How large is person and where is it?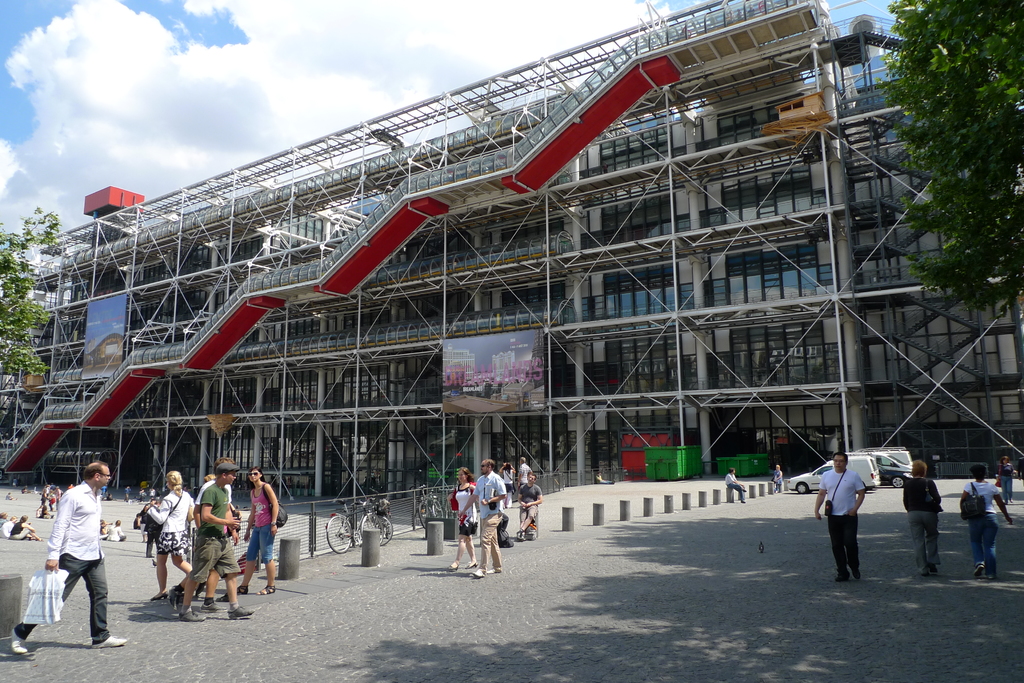
Bounding box: (left=902, top=459, right=942, bottom=576).
